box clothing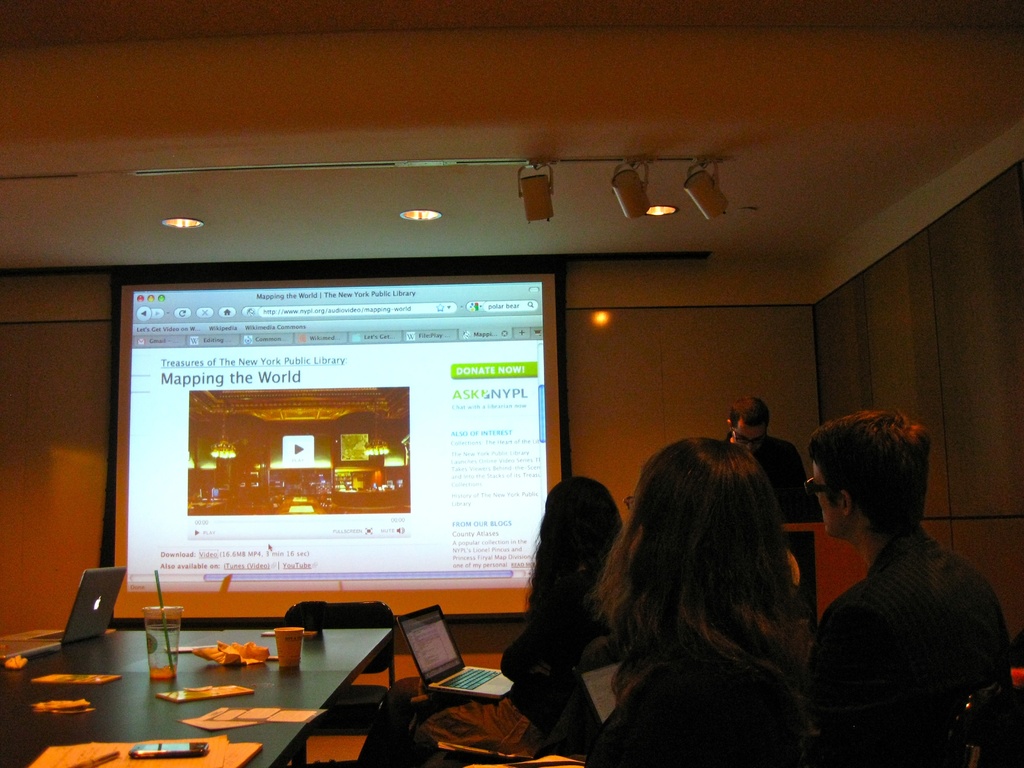
bbox=[526, 599, 794, 767]
